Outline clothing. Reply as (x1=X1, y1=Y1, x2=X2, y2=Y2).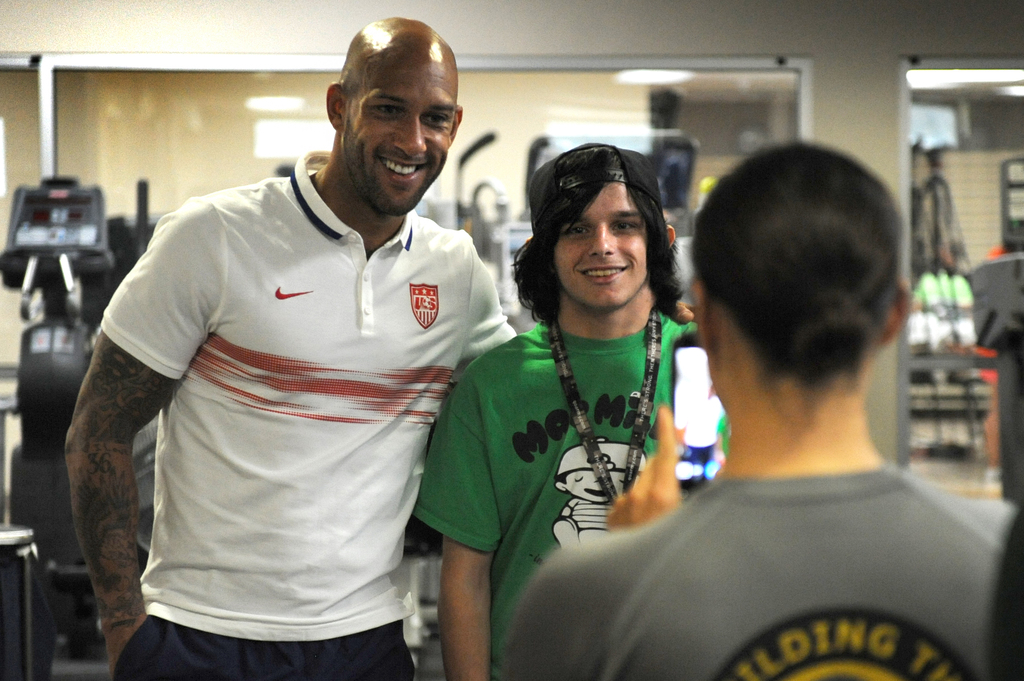
(x1=89, y1=136, x2=492, y2=650).
